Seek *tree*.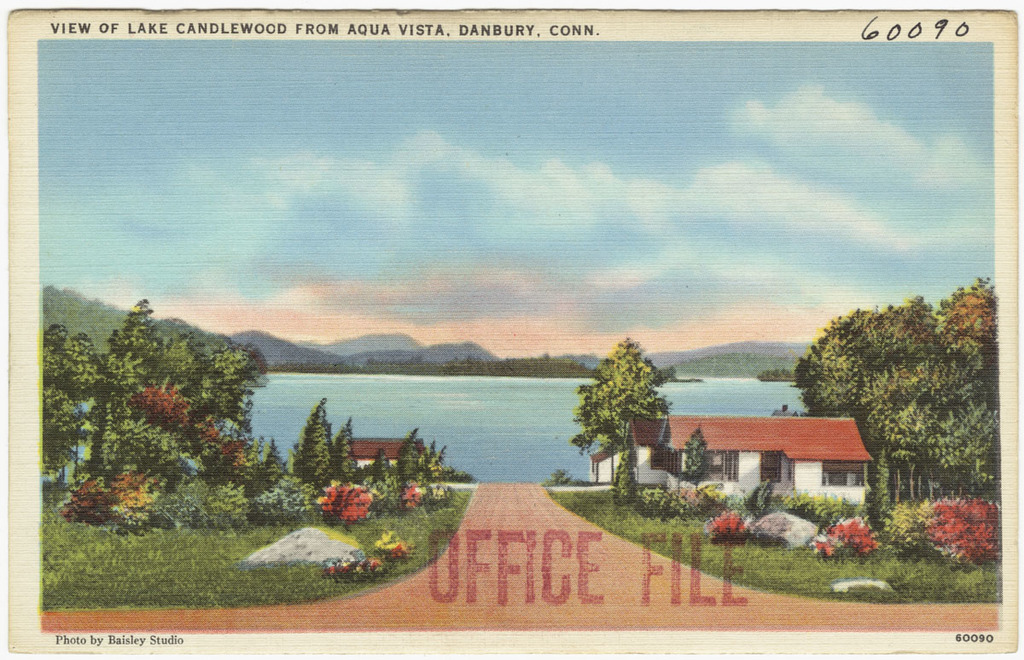
<bbox>370, 444, 388, 482</bbox>.
